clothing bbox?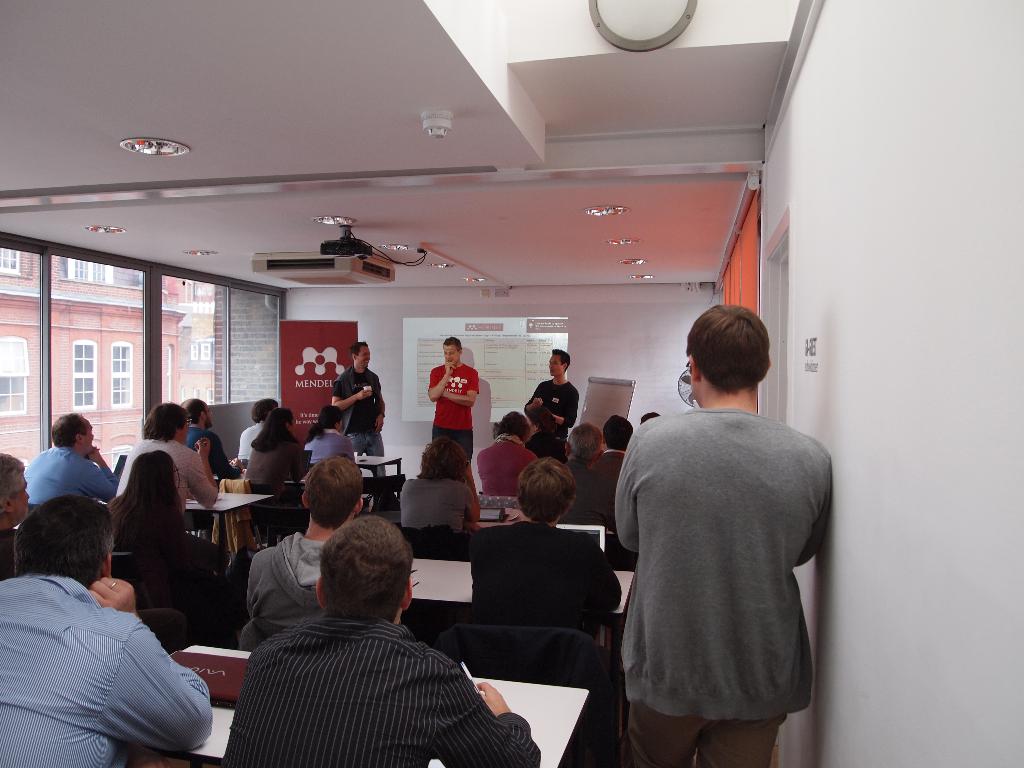
<region>574, 443, 628, 518</region>
